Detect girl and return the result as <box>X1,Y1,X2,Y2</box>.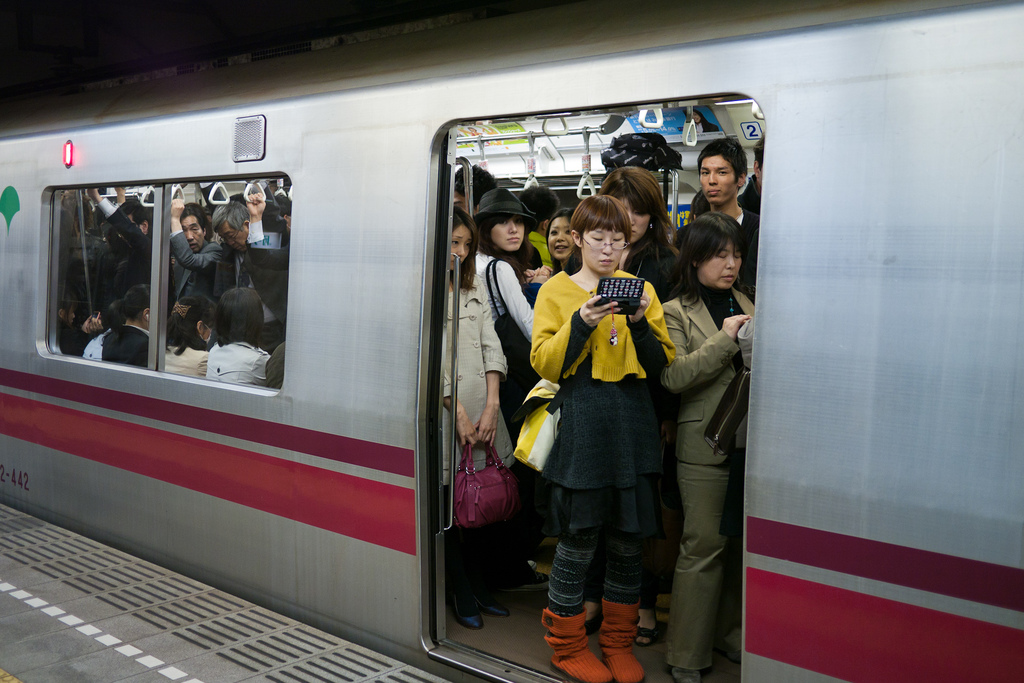
<box>537,212,576,286</box>.
